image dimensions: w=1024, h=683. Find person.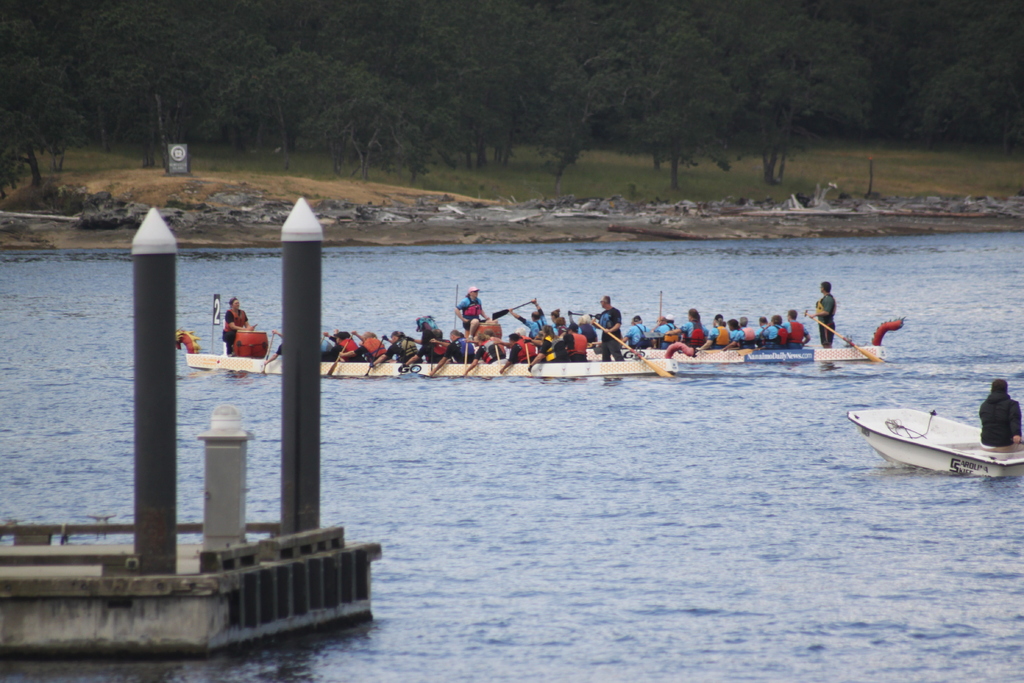
pyautogui.locateOnScreen(686, 317, 711, 353).
